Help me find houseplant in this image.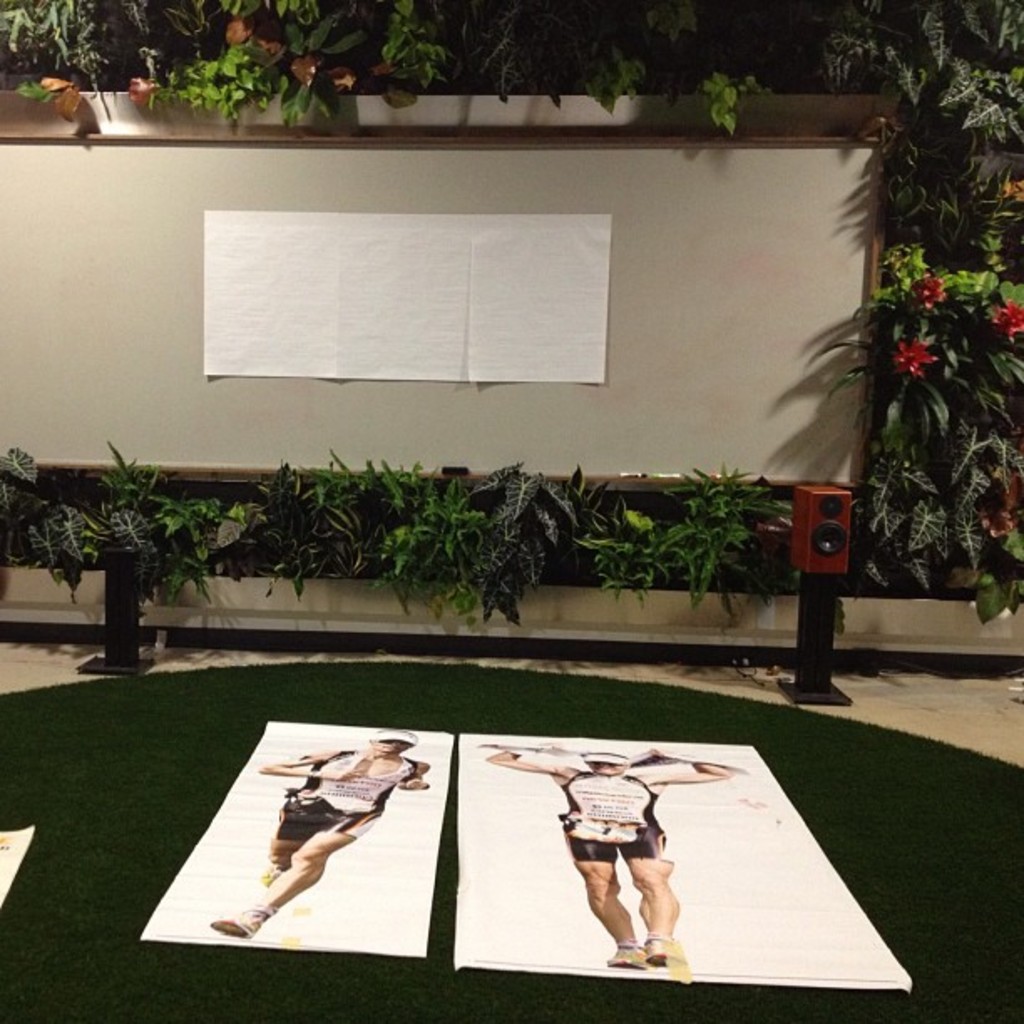
Found it: (698,474,796,602).
